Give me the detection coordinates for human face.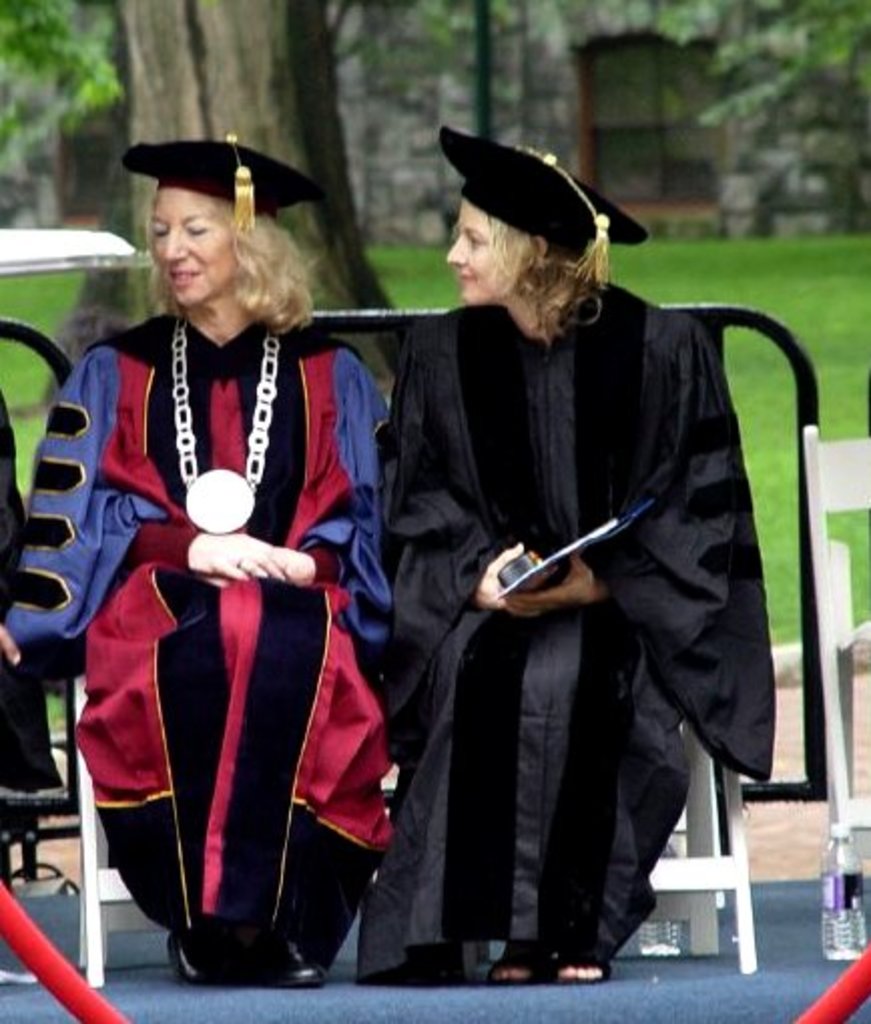
<region>446, 193, 518, 313</region>.
